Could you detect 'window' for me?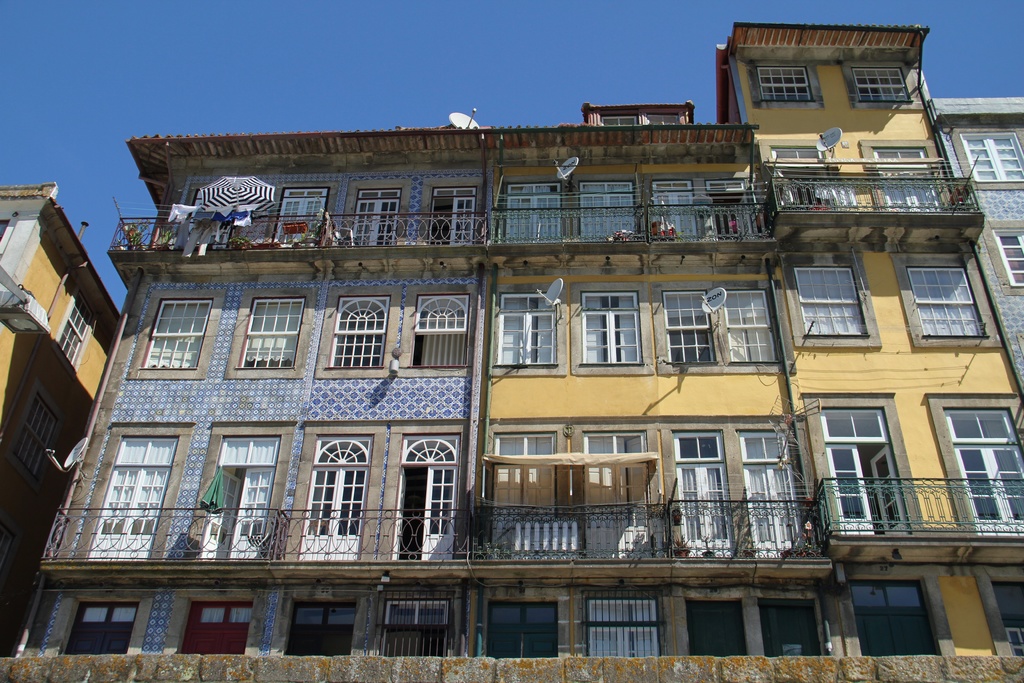
Detection result: [54,289,99,381].
